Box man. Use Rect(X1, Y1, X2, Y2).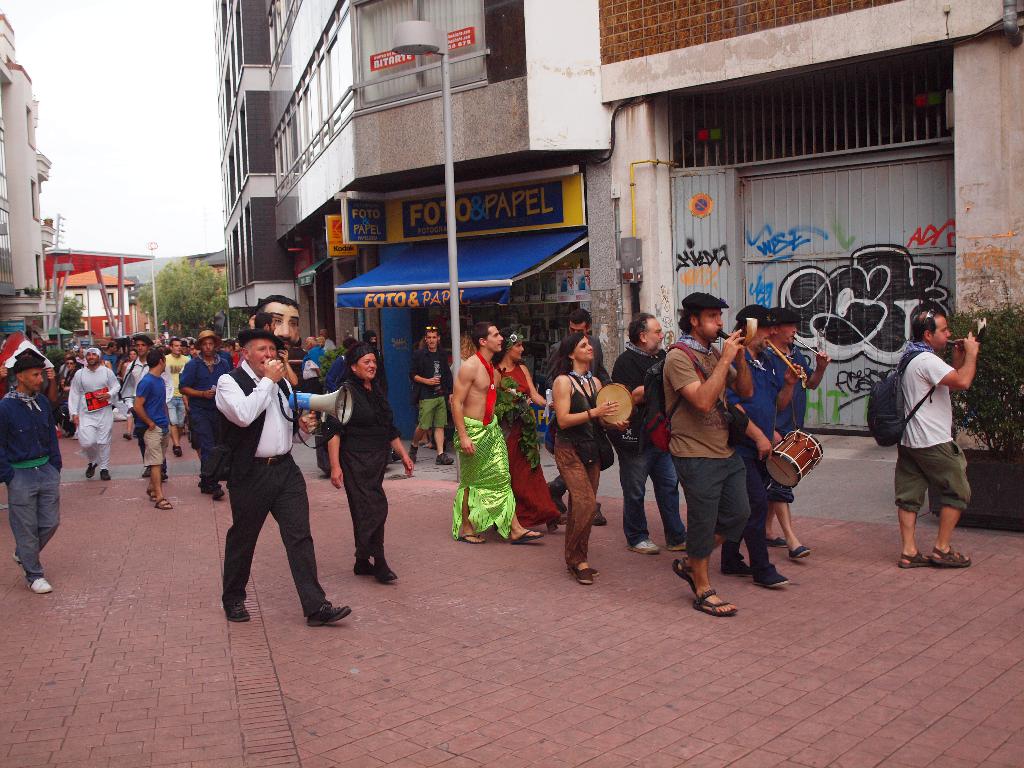
Rect(216, 335, 349, 626).
